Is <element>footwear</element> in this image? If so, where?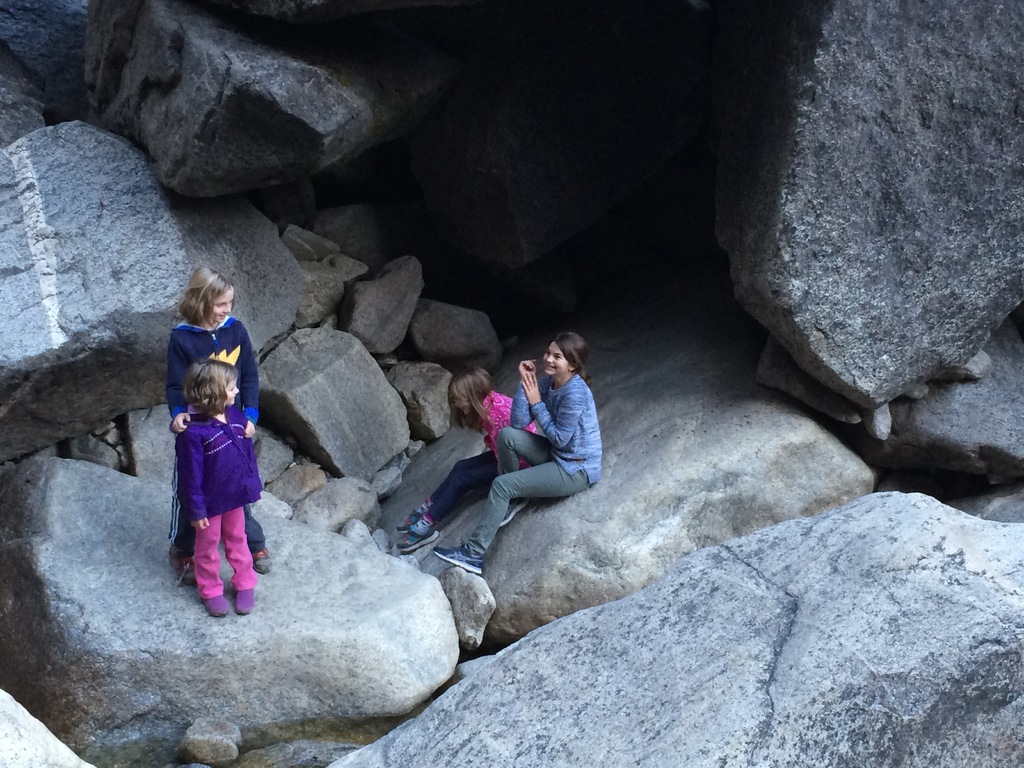
Yes, at x1=397 y1=516 x2=436 y2=552.
